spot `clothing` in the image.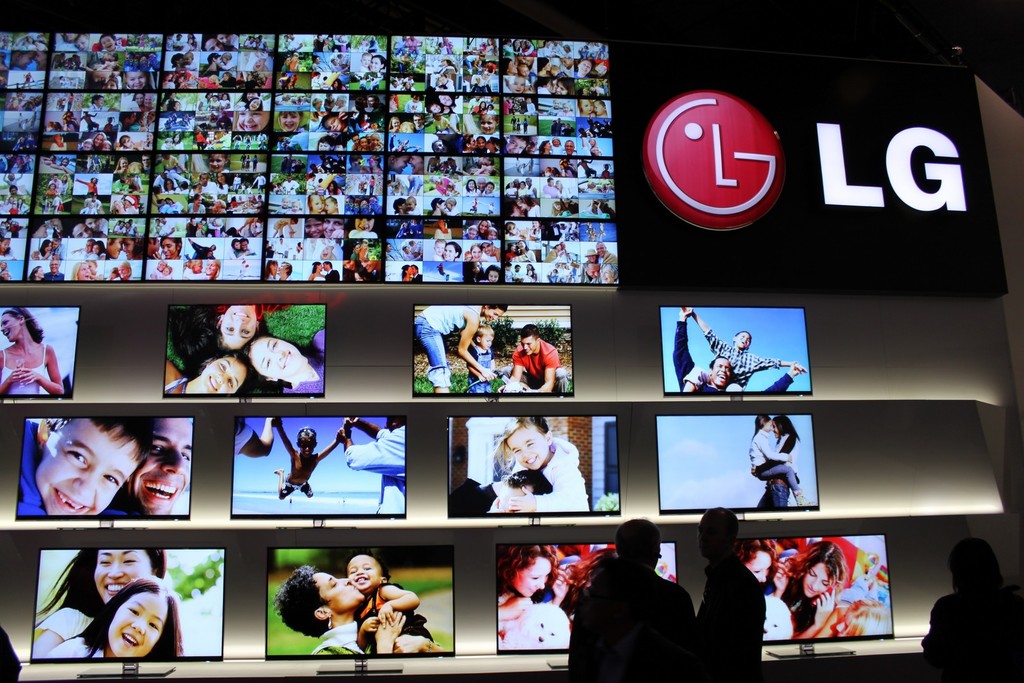
`clothing` found at rect(316, 626, 366, 651).
